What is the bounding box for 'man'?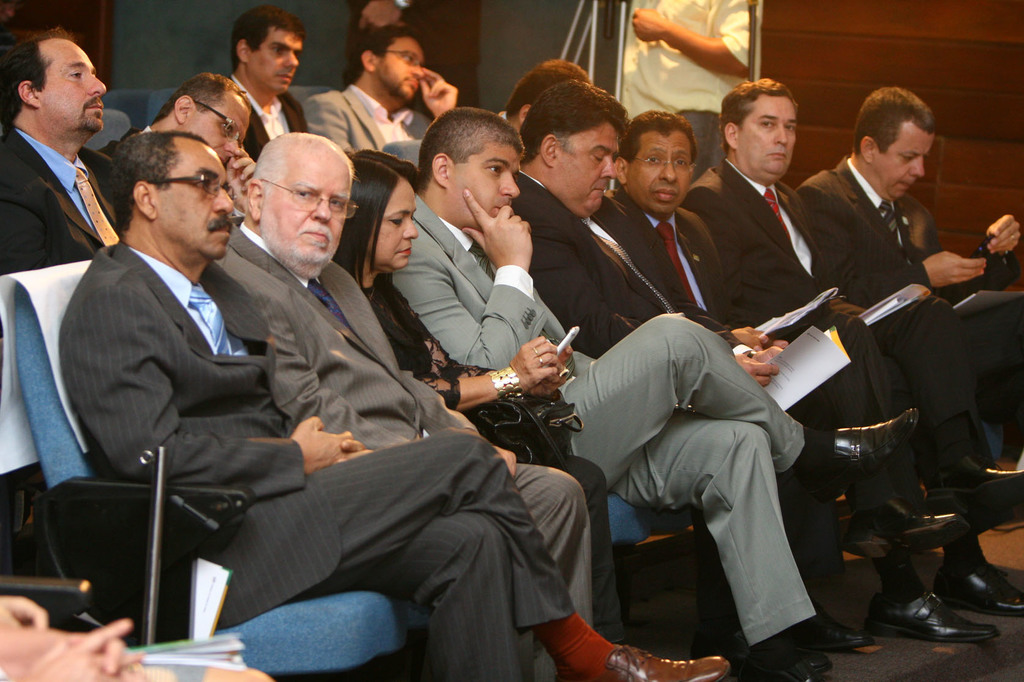
pyautogui.locateOnScreen(595, 111, 977, 628).
